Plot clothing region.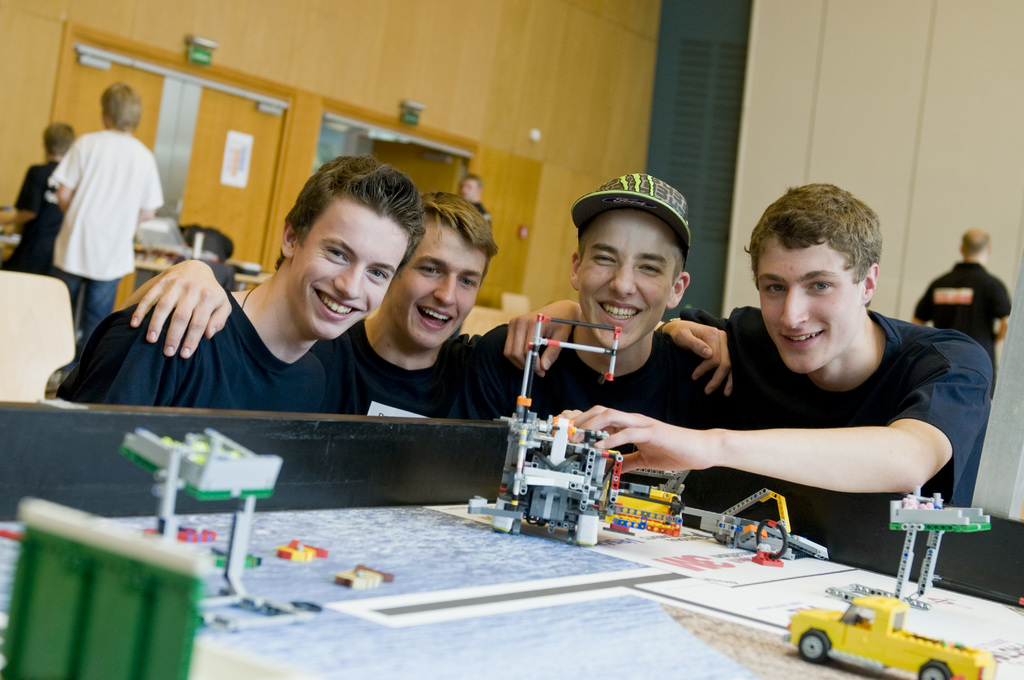
Plotted at pyautogui.locateOnScreen(54, 134, 165, 350).
